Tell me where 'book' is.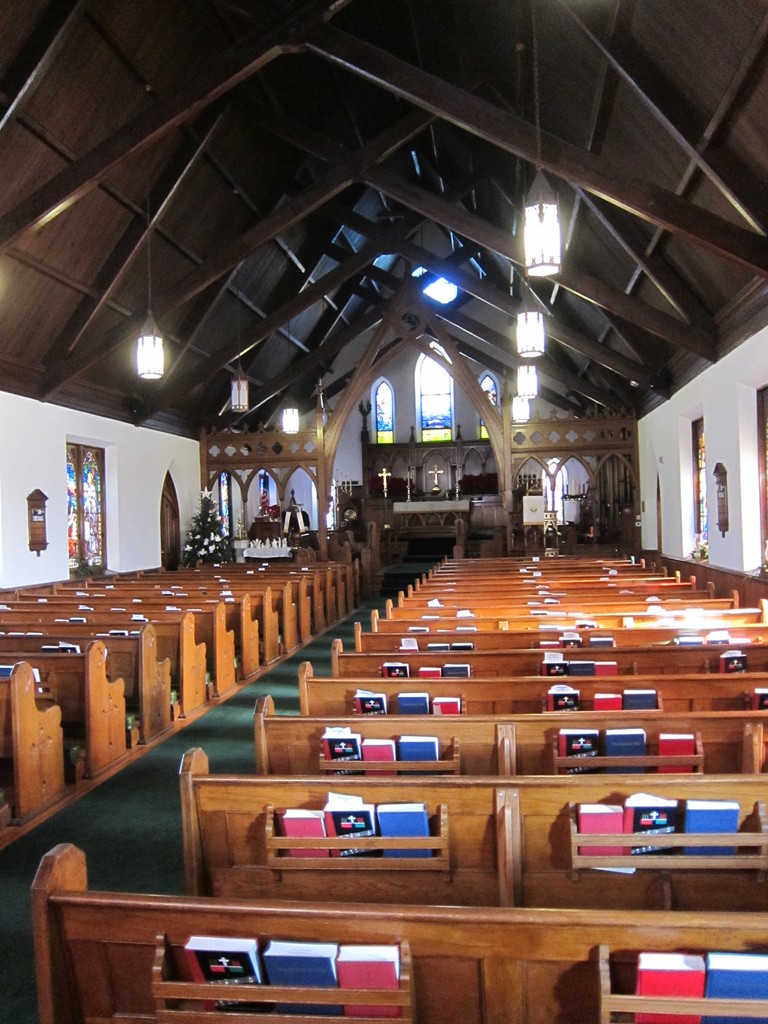
'book' is at <region>621, 790, 672, 861</region>.
